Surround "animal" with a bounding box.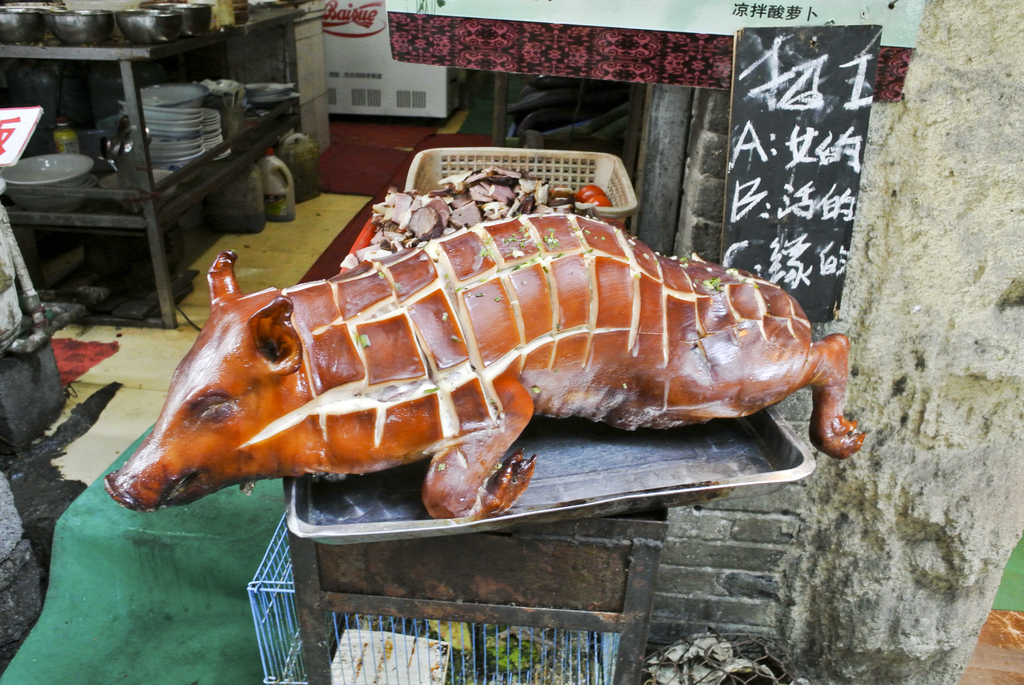
105 215 867 523.
